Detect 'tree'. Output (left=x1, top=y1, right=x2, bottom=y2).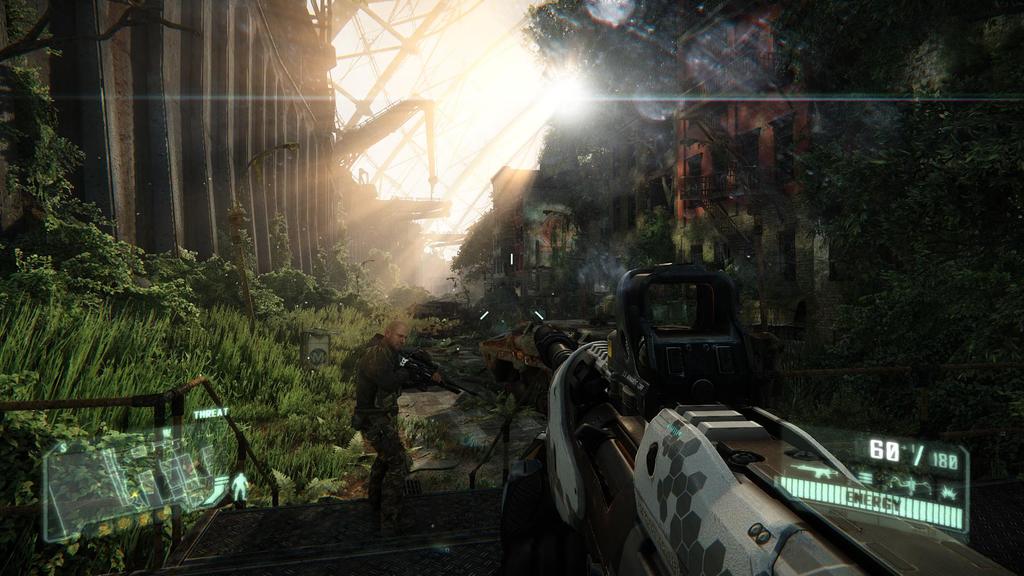
(left=517, top=0, right=876, bottom=340).
